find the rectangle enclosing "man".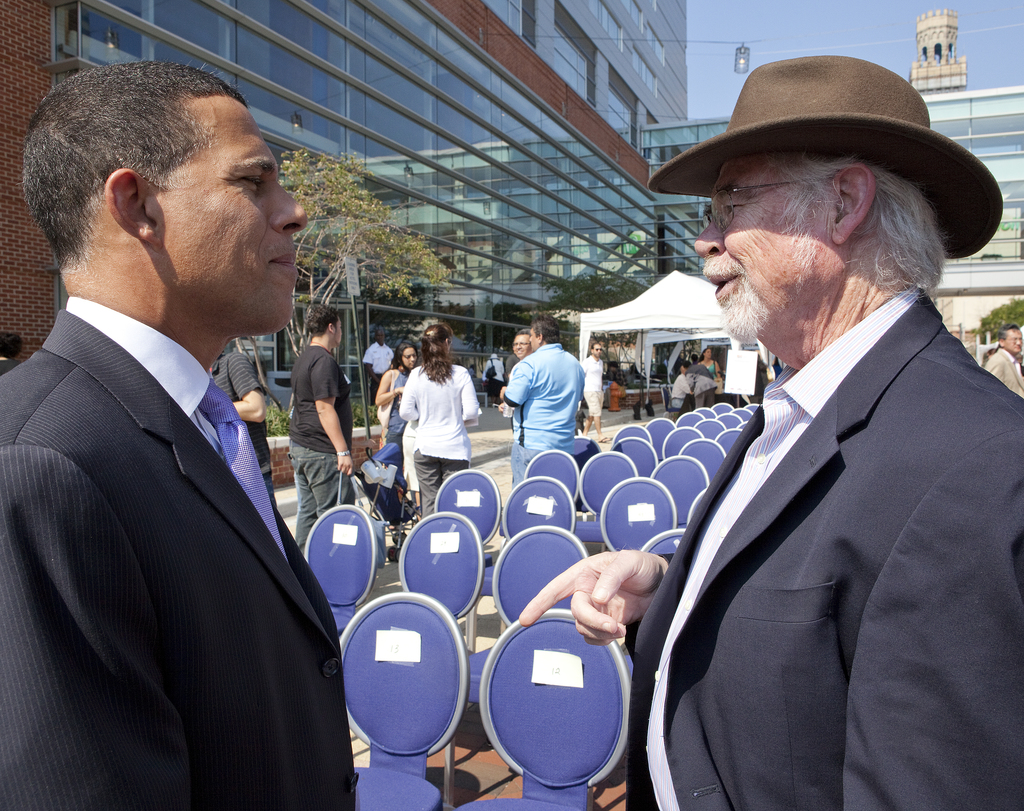
[0,46,358,810].
